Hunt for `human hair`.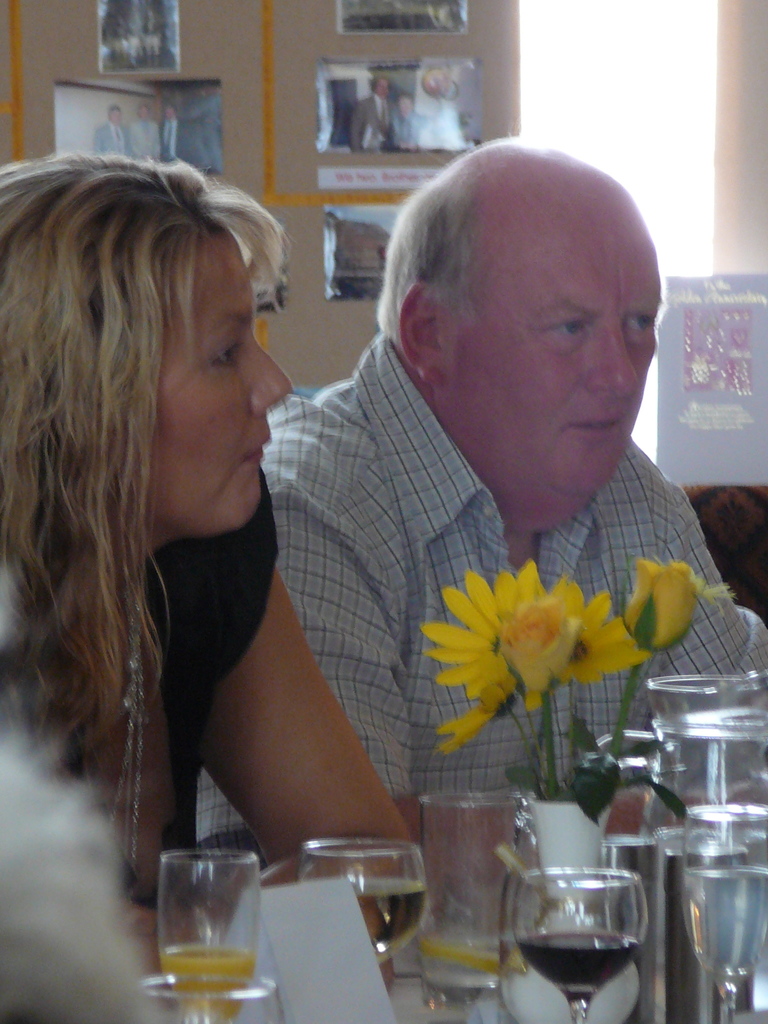
Hunted down at BBox(23, 145, 322, 877).
